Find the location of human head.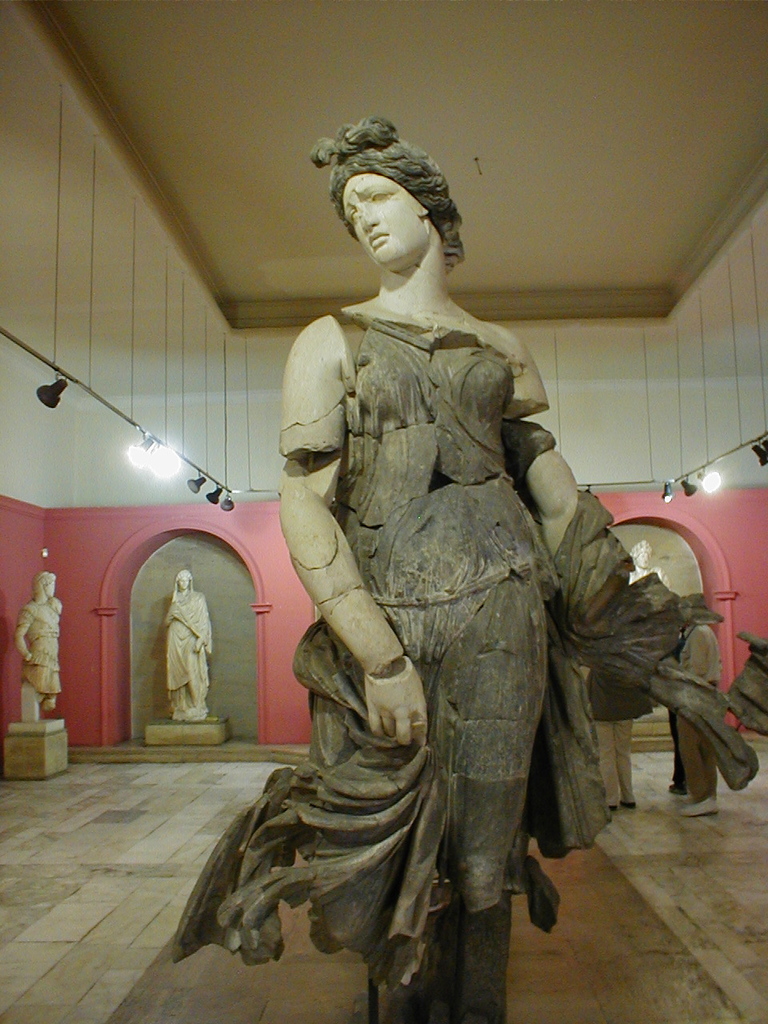
Location: 634 539 651 570.
